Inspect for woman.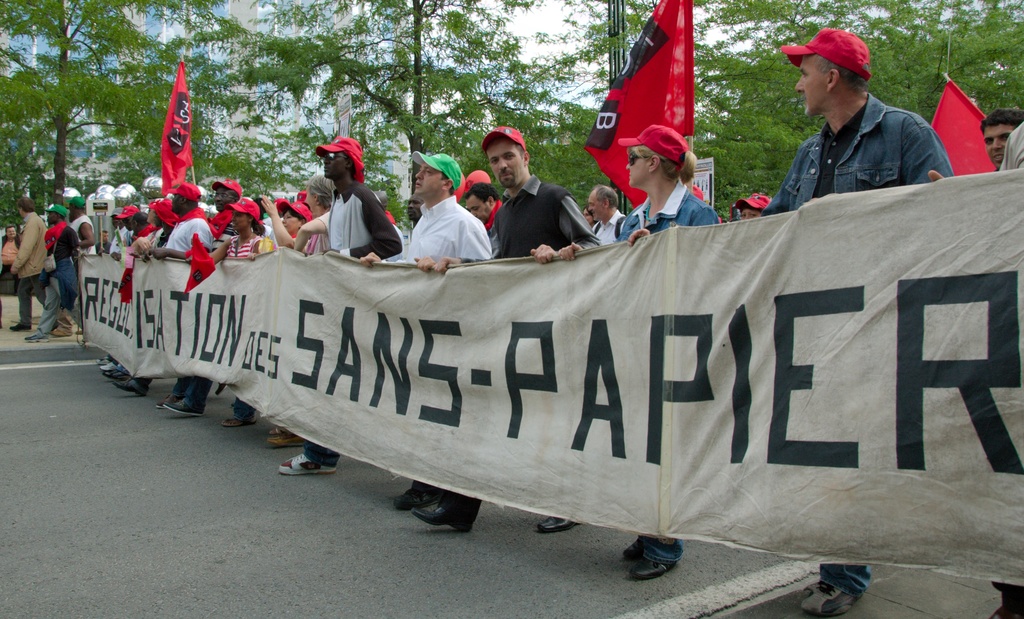
Inspection: 252, 172, 329, 443.
